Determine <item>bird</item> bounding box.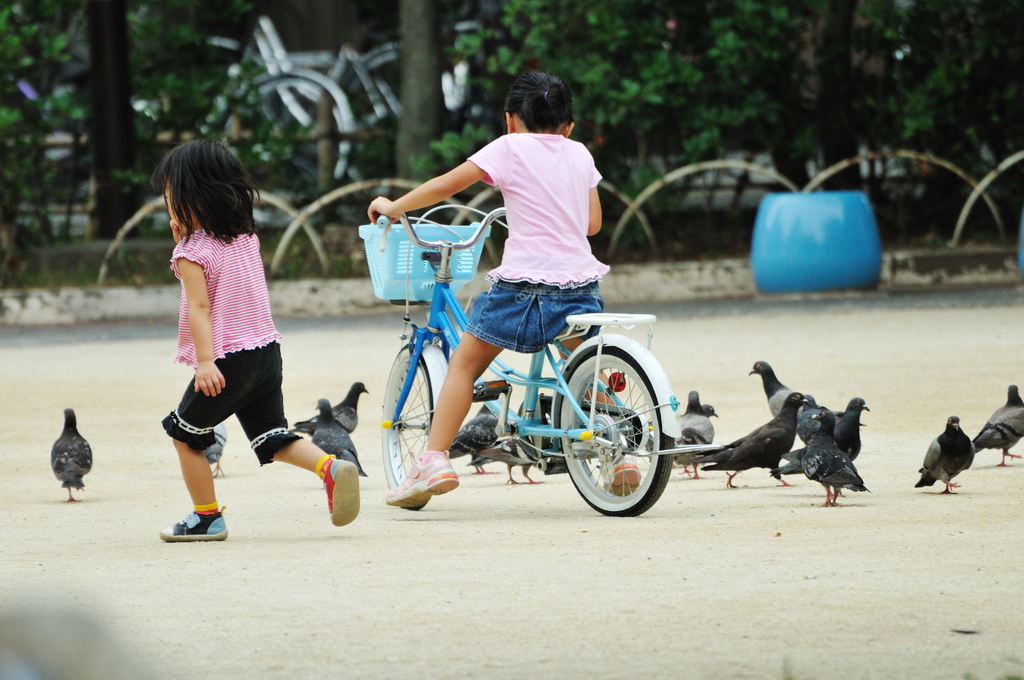
Determined: (x1=28, y1=409, x2=96, y2=505).
